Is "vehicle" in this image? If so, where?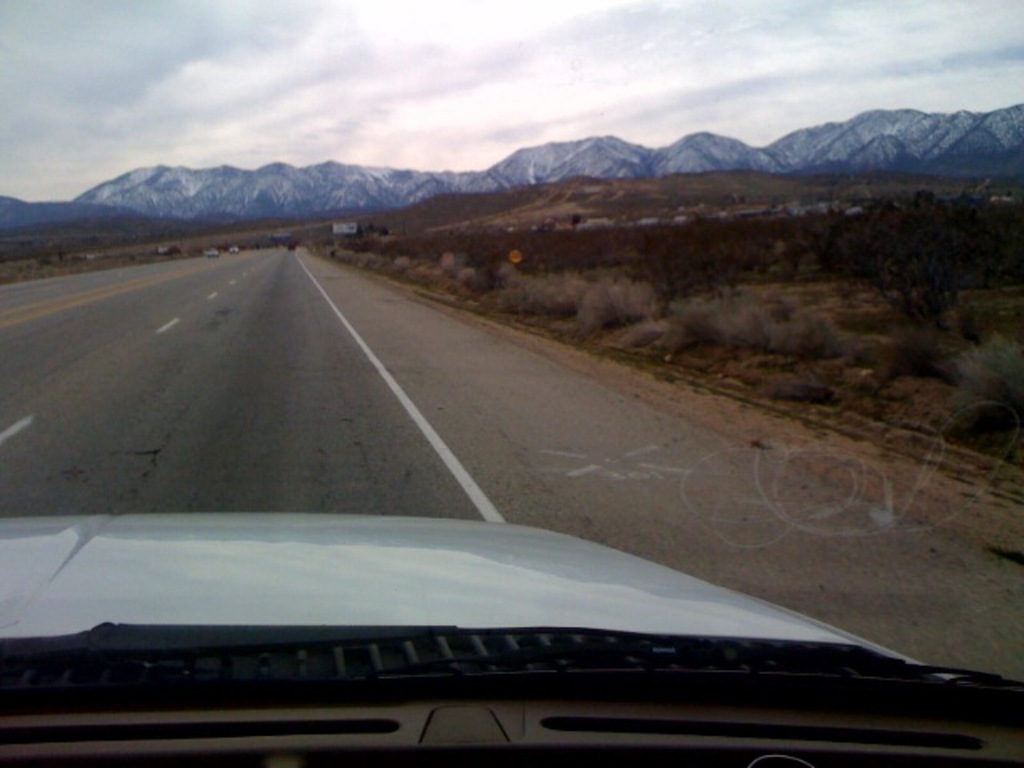
Yes, at box(157, 240, 184, 254).
